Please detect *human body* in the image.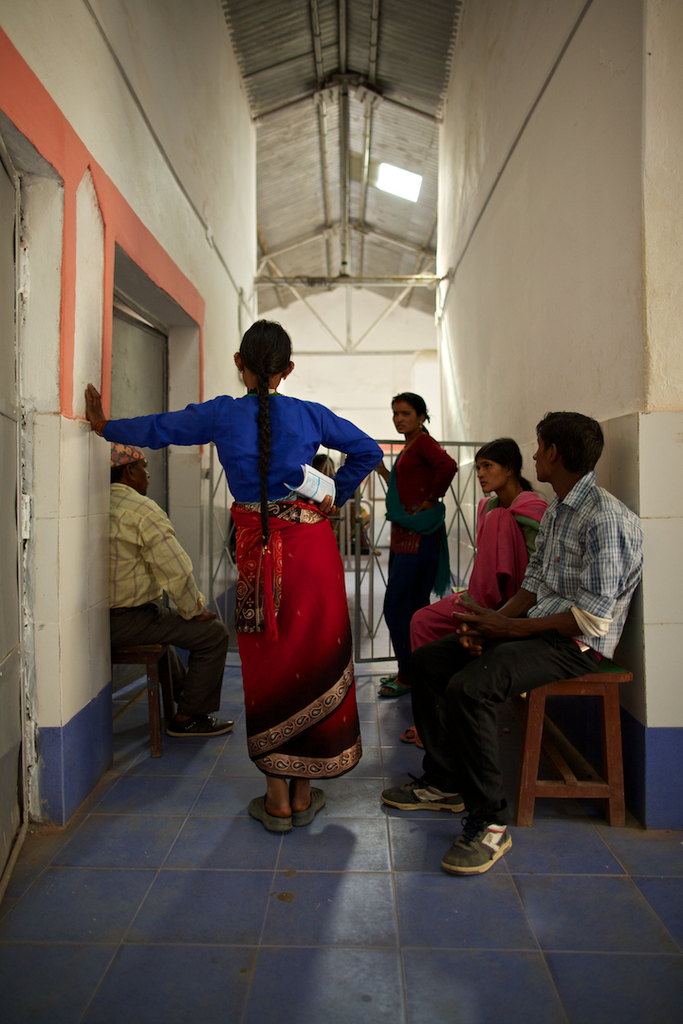
[382,410,642,875].
